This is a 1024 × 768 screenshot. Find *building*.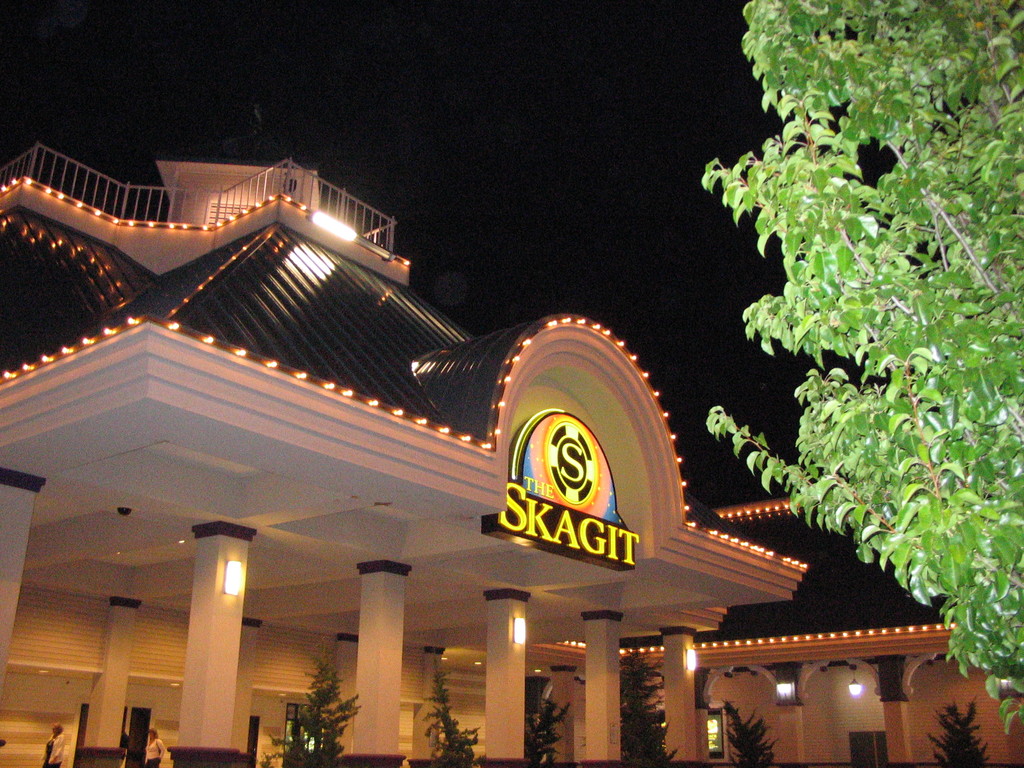
Bounding box: bbox=[0, 156, 1023, 767].
